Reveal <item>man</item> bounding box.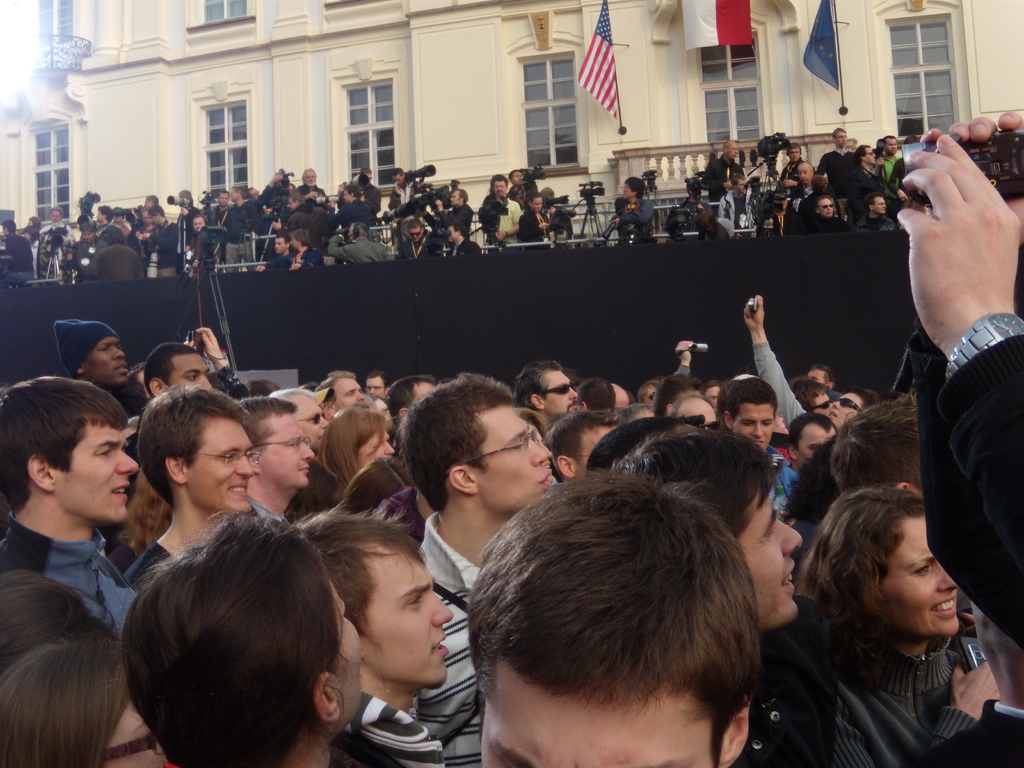
Revealed: (712, 172, 758, 239).
